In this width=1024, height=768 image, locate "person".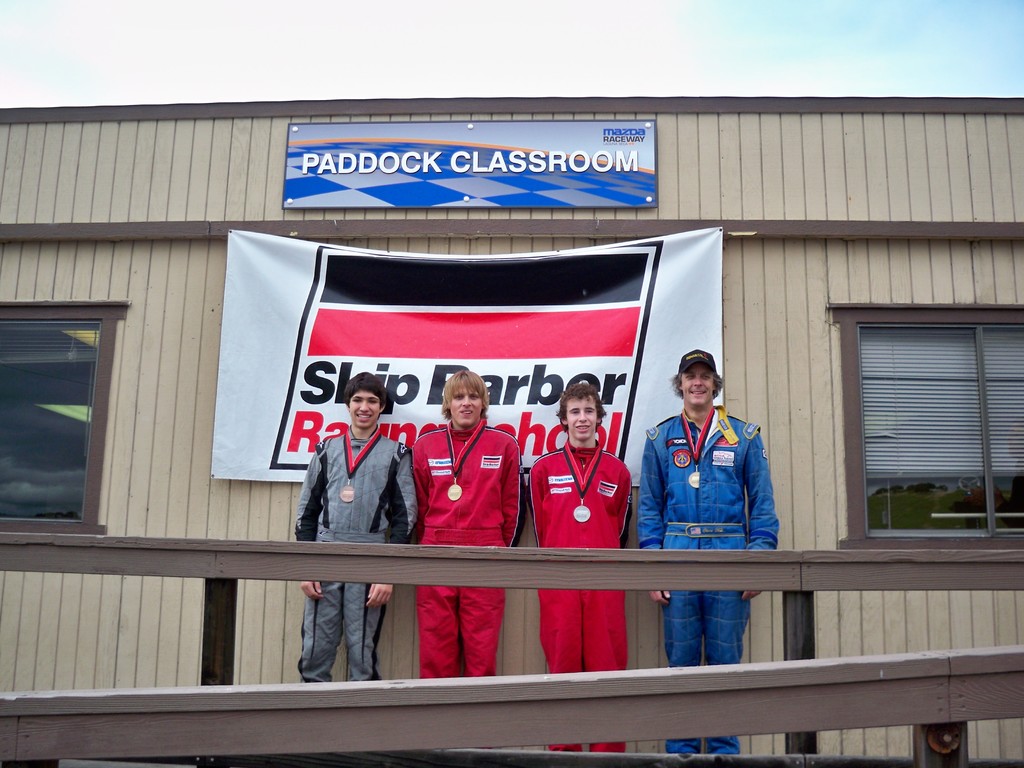
Bounding box: BBox(527, 390, 634, 742).
